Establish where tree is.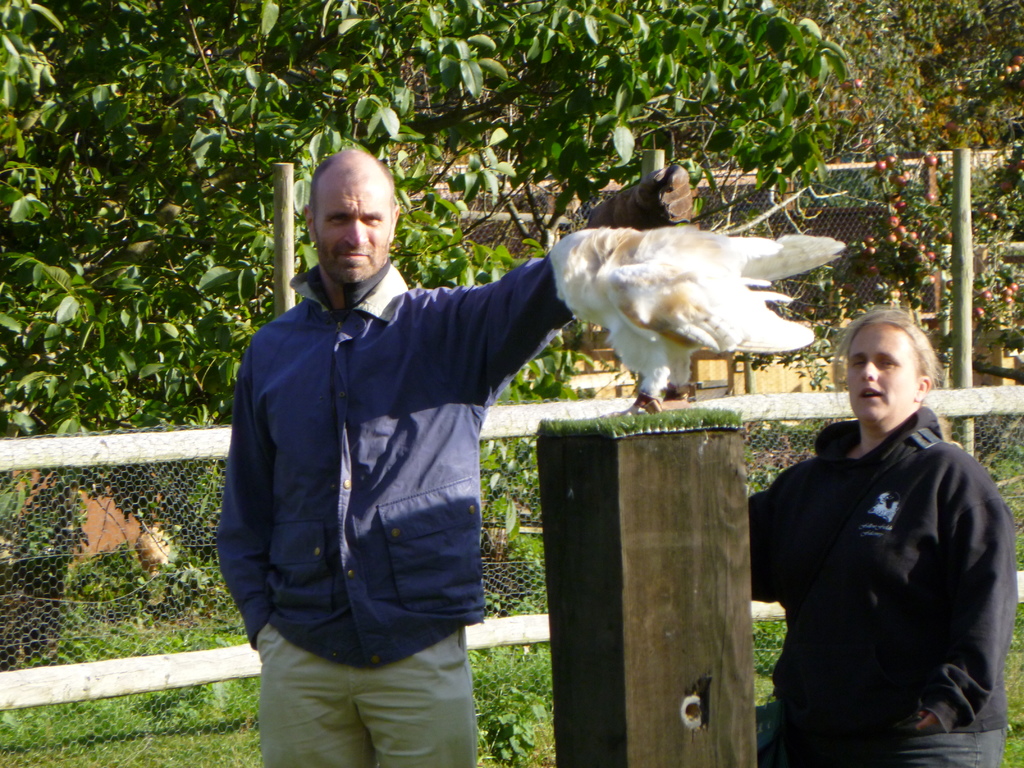
Established at detection(8, 22, 949, 662).
